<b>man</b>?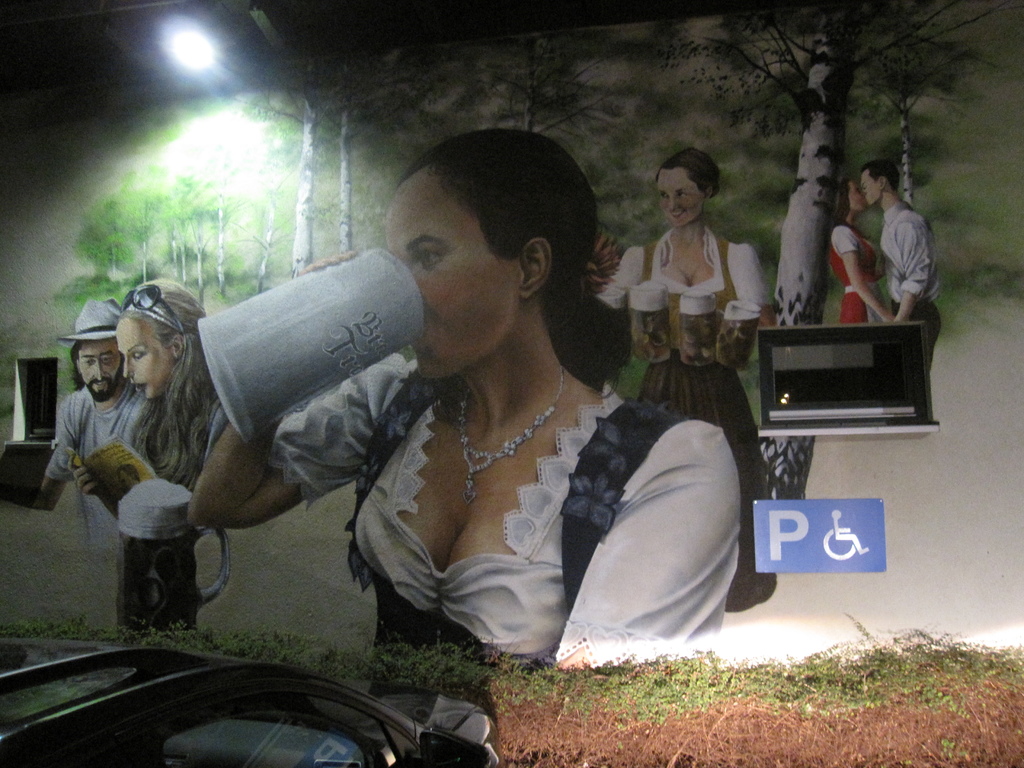
(left=862, top=157, right=947, bottom=362)
